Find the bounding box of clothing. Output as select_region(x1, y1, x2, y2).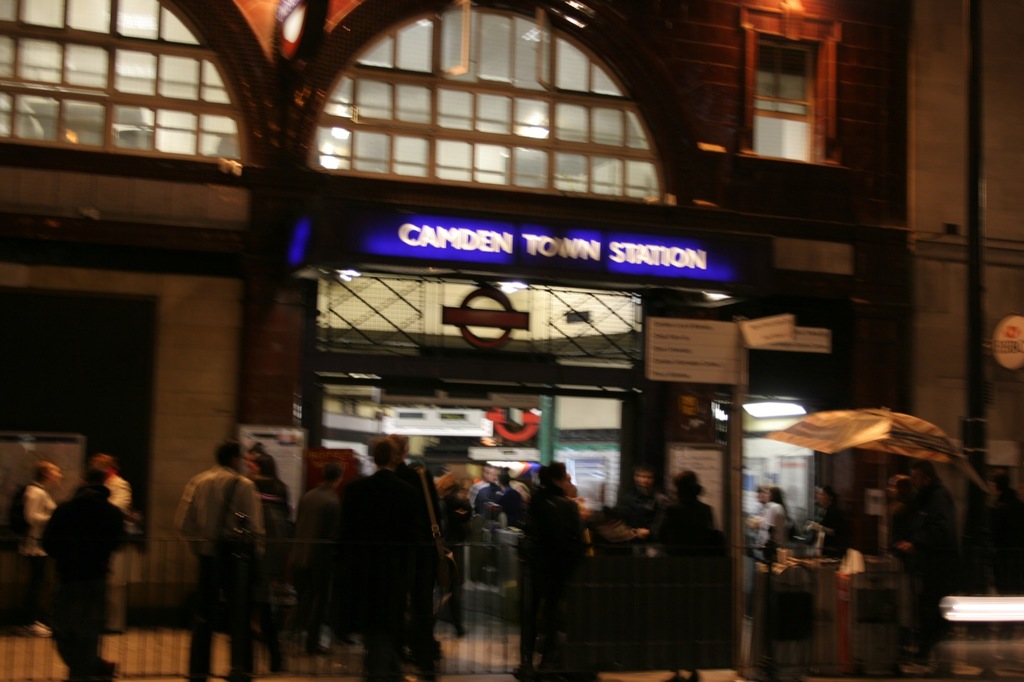
select_region(39, 485, 127, 681).
